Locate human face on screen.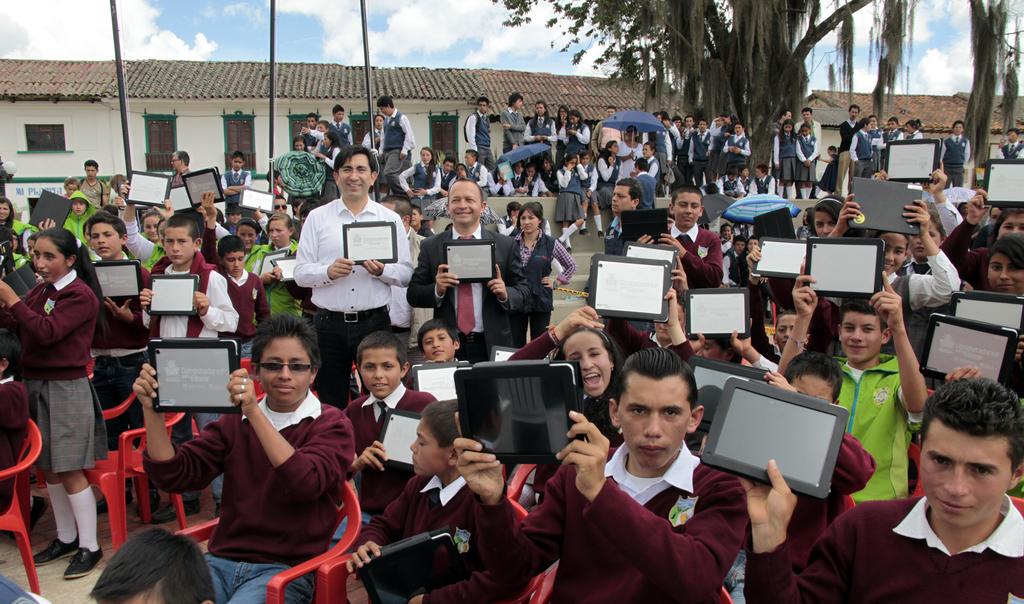
On screen at box=[561, 331, 613, 395].
